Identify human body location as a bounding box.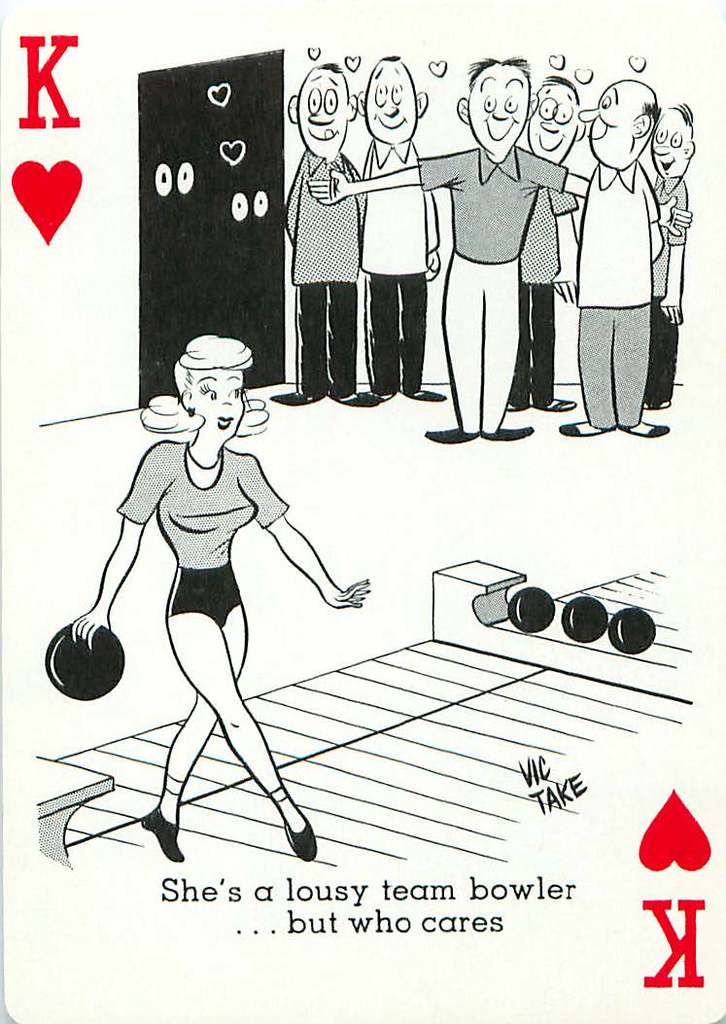
x1=560, y1=85, x2=666, y2=437.
